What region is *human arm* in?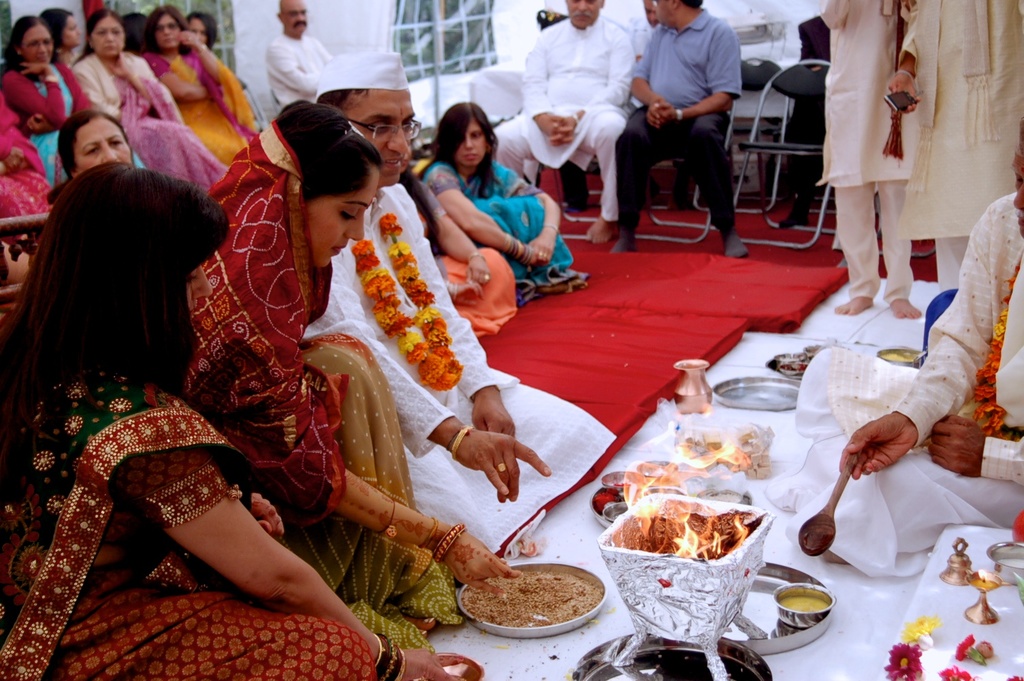
(x1=254, y1=496, x2=279, y2=535).
